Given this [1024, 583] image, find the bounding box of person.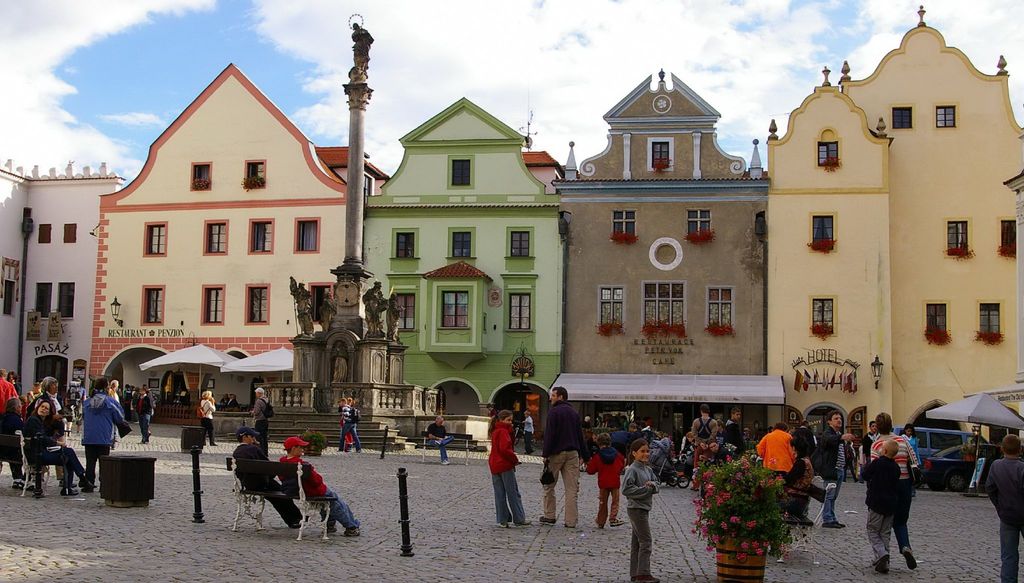
335, 393, 354, 451.
